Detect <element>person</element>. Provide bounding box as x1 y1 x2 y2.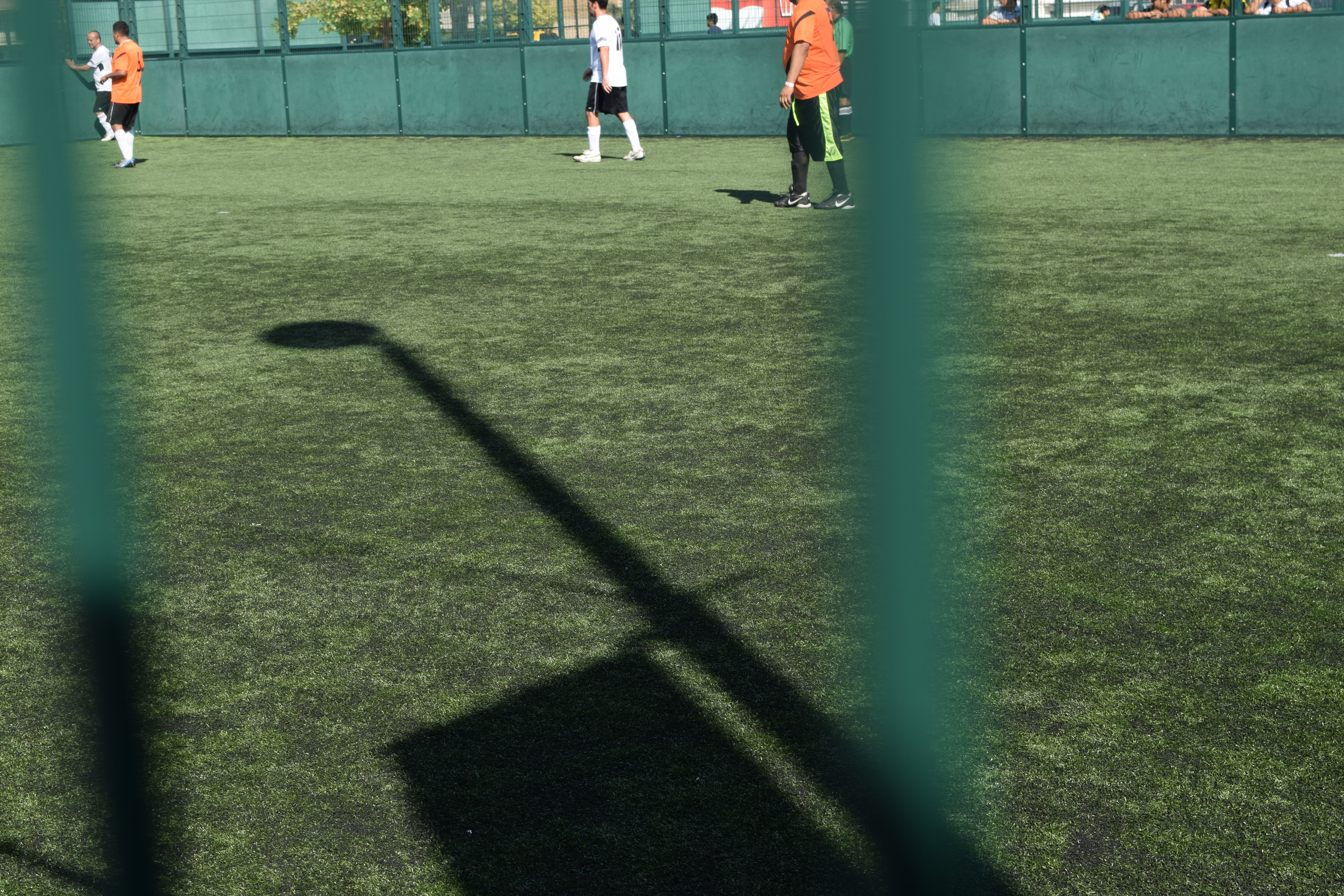
14 6 26 31.
